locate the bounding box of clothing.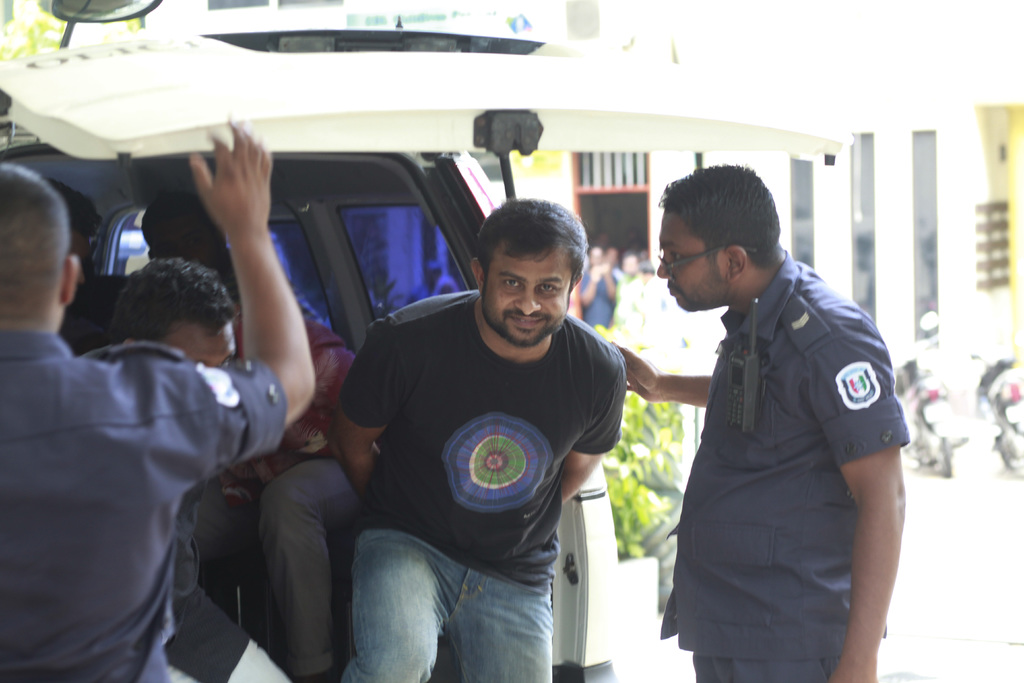
Bounding box: locate(579, 265, 614, 329).
